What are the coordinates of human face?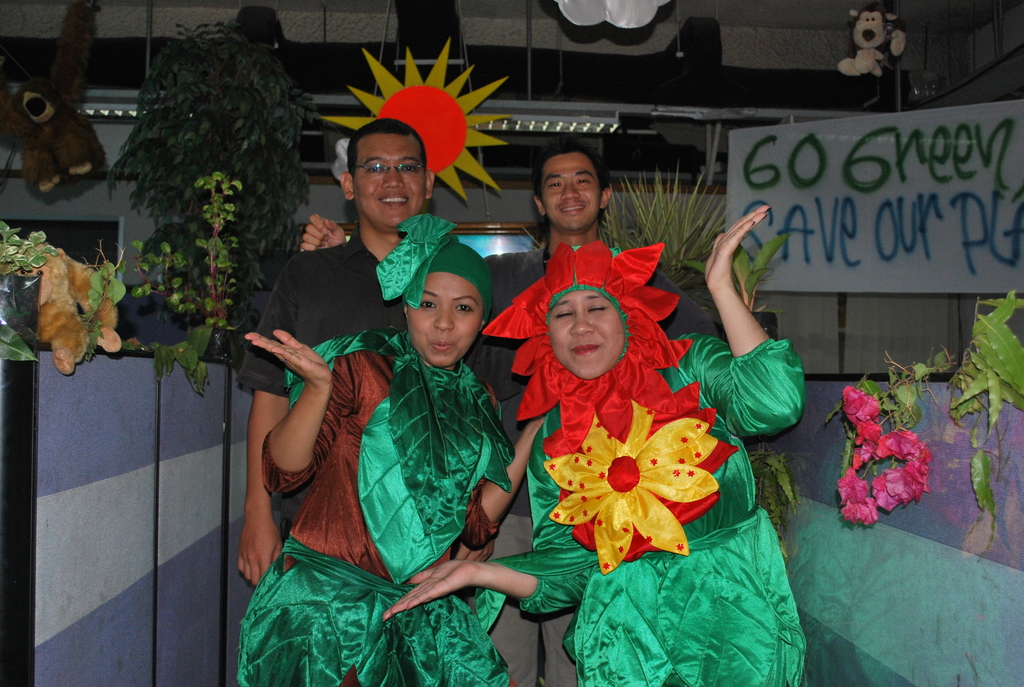
rect(408, 275, 476, 364).
